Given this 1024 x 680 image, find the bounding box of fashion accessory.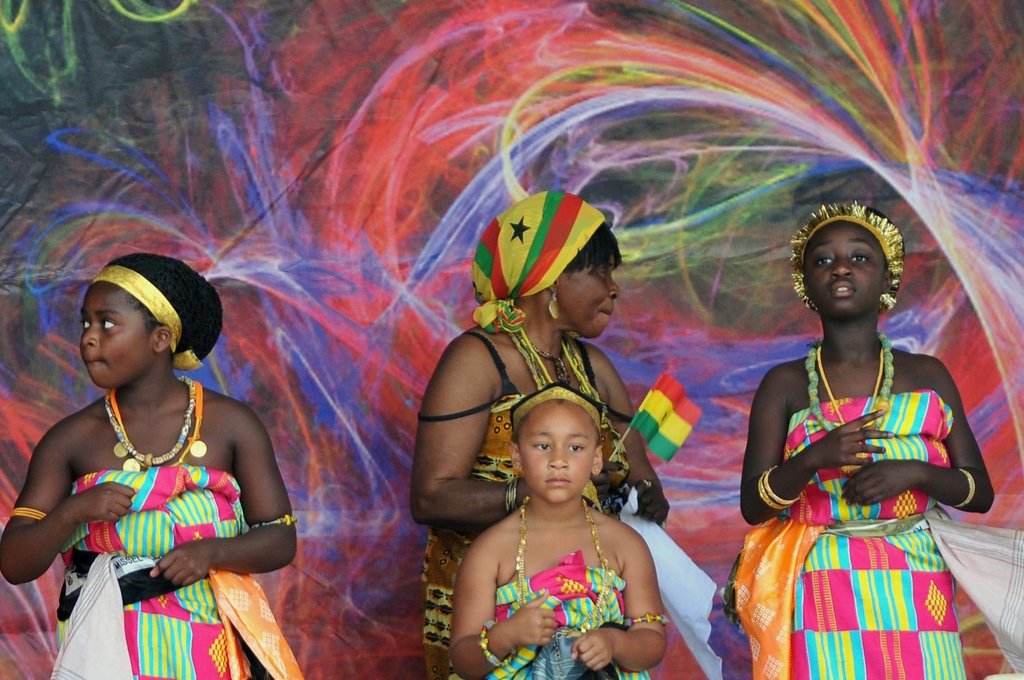
788/200/906/312.
